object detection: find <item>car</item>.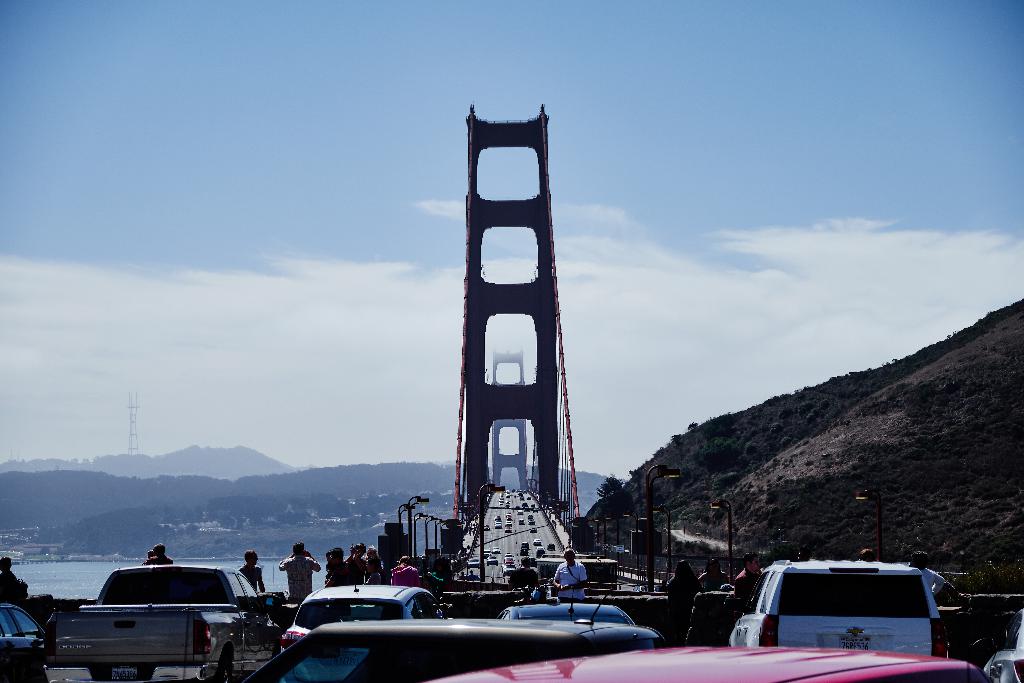
bbox=[500, 565, 630, 616].
